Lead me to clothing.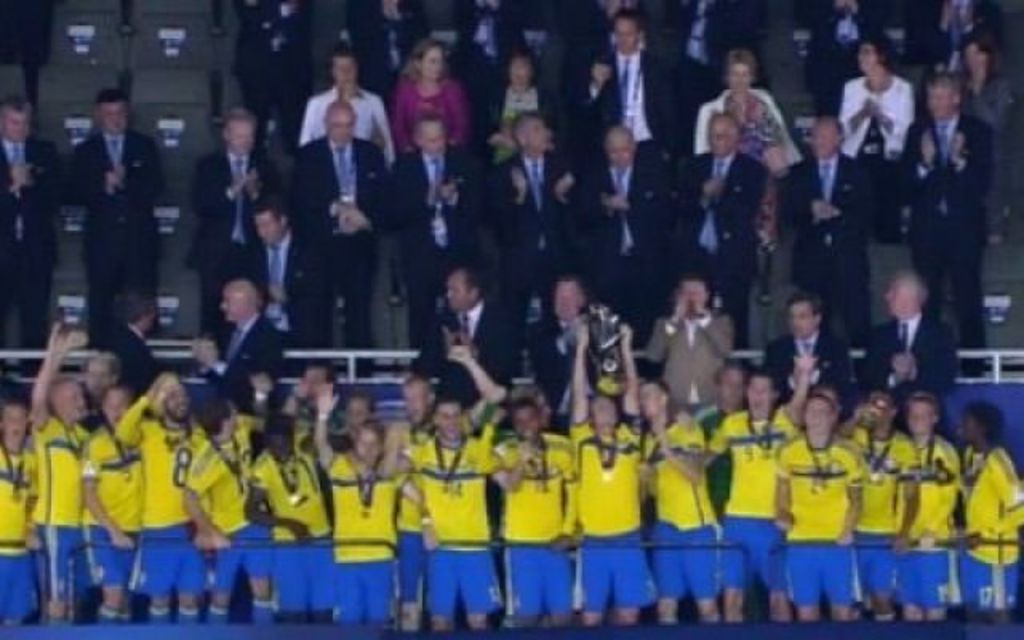
Lead to <region>0, 134, 61, 349</region>.
